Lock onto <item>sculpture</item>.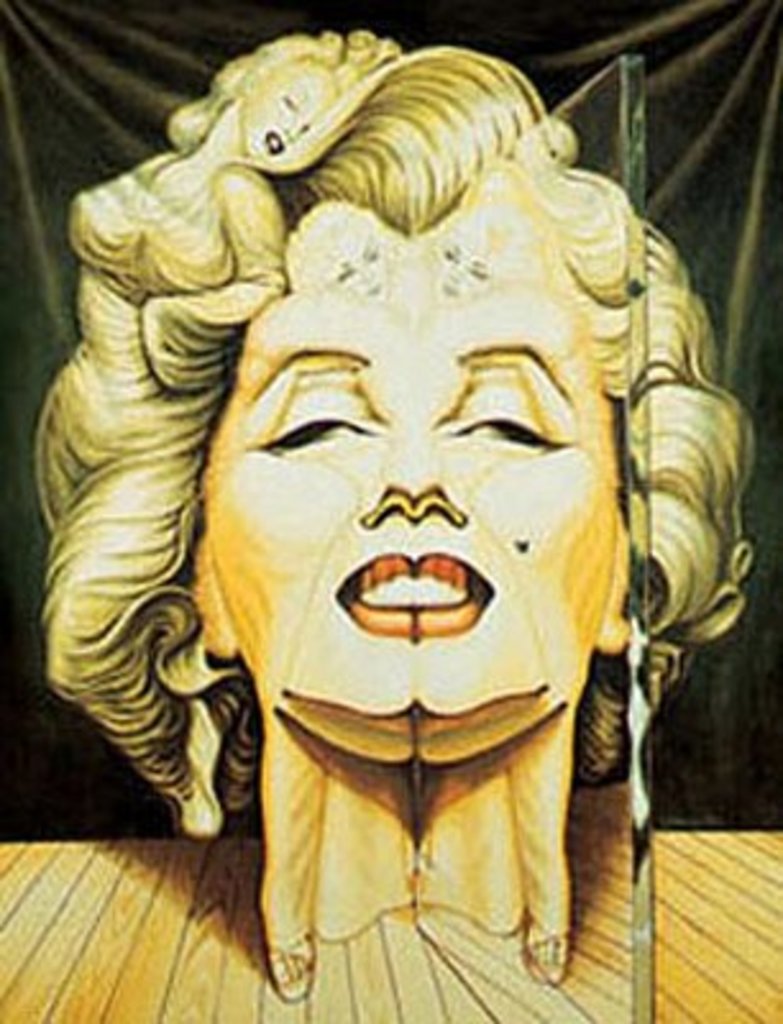
Locked: x1=0, y1=3, x2=775, y2=1016.
